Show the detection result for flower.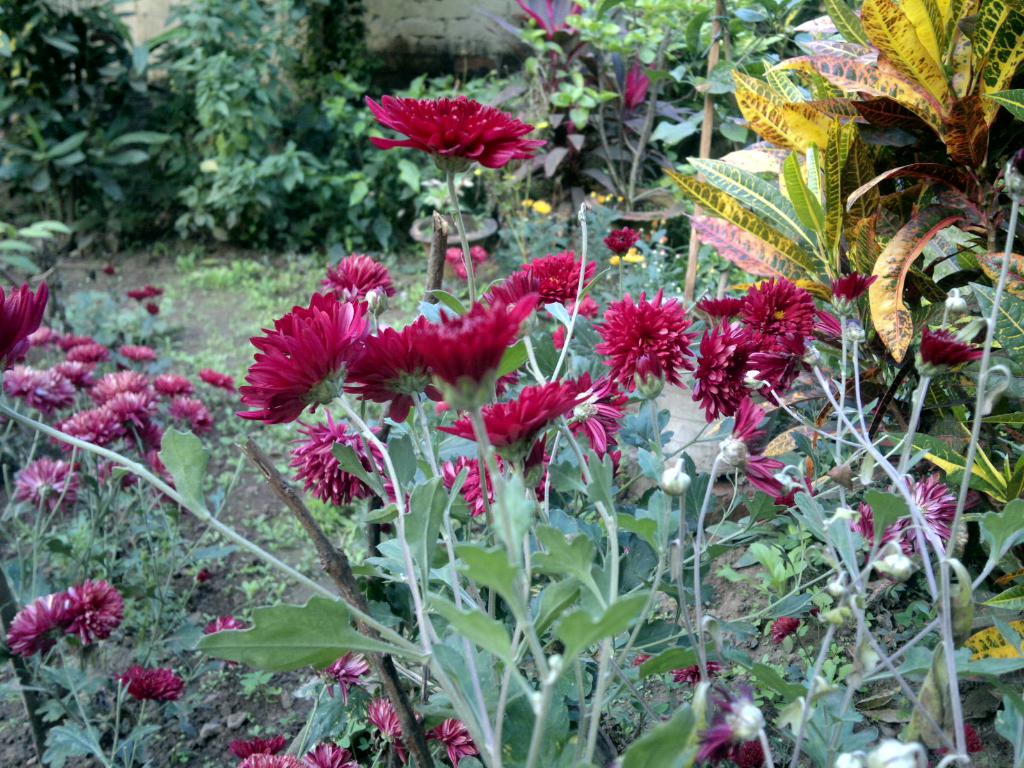
bbox(0, 283, 54, 358).
